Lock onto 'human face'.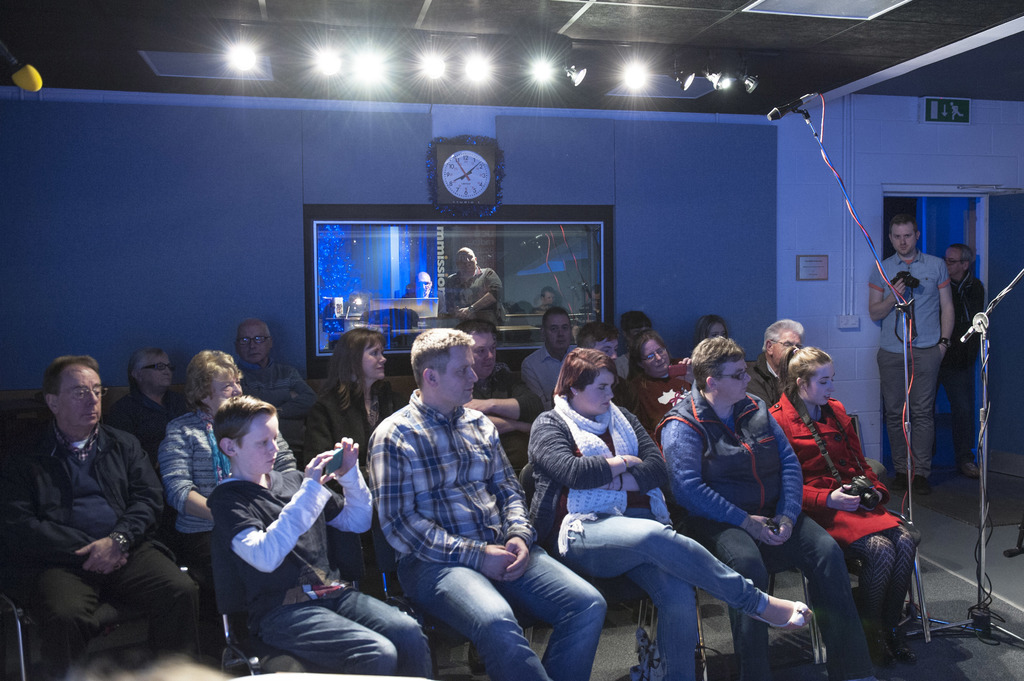
Locked: (236, 410, 280, 474).
